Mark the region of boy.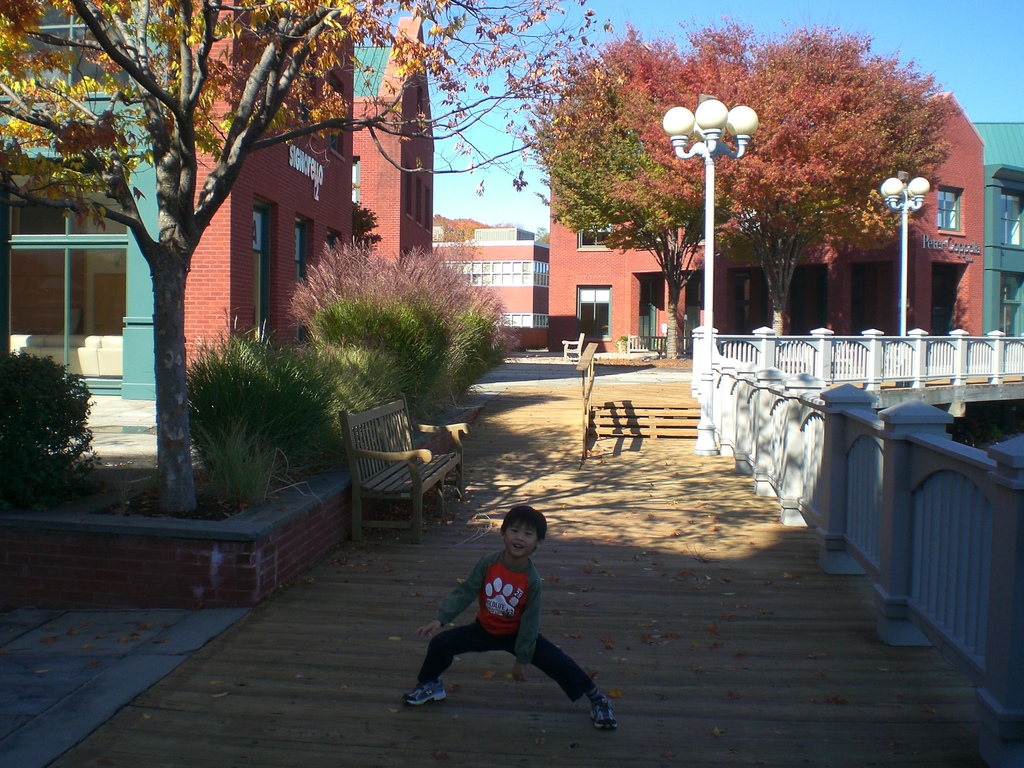
Region: x1=403, y1=506, x2=621, y2=729.
